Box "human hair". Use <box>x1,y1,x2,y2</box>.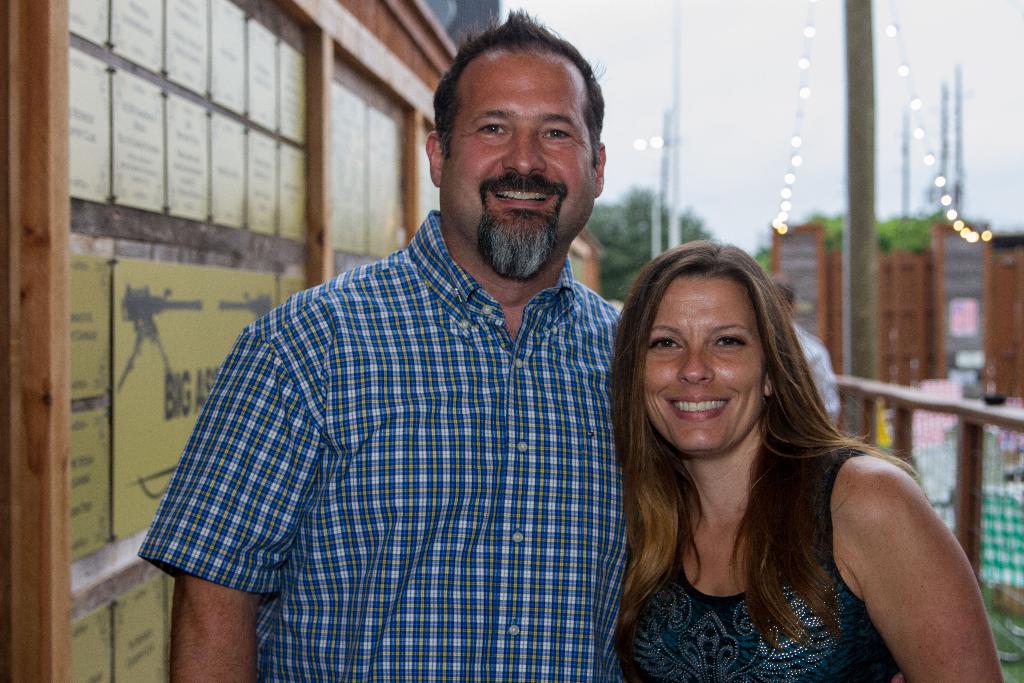
<box>605,227,892,657</box>.
